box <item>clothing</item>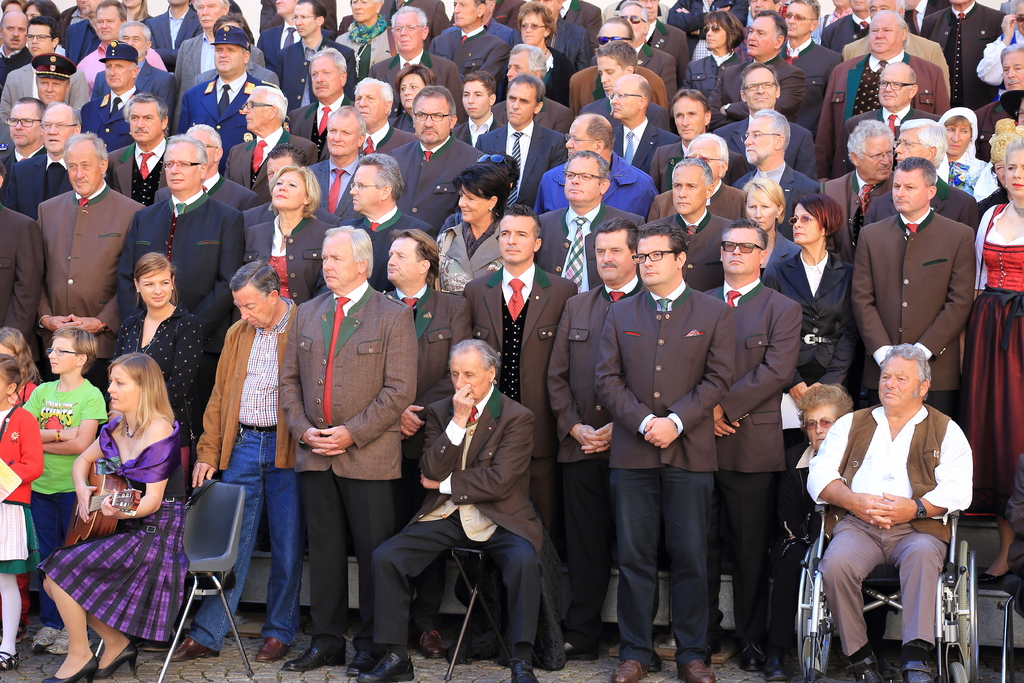
x1=453, y1=262, x2=578, y2=506
